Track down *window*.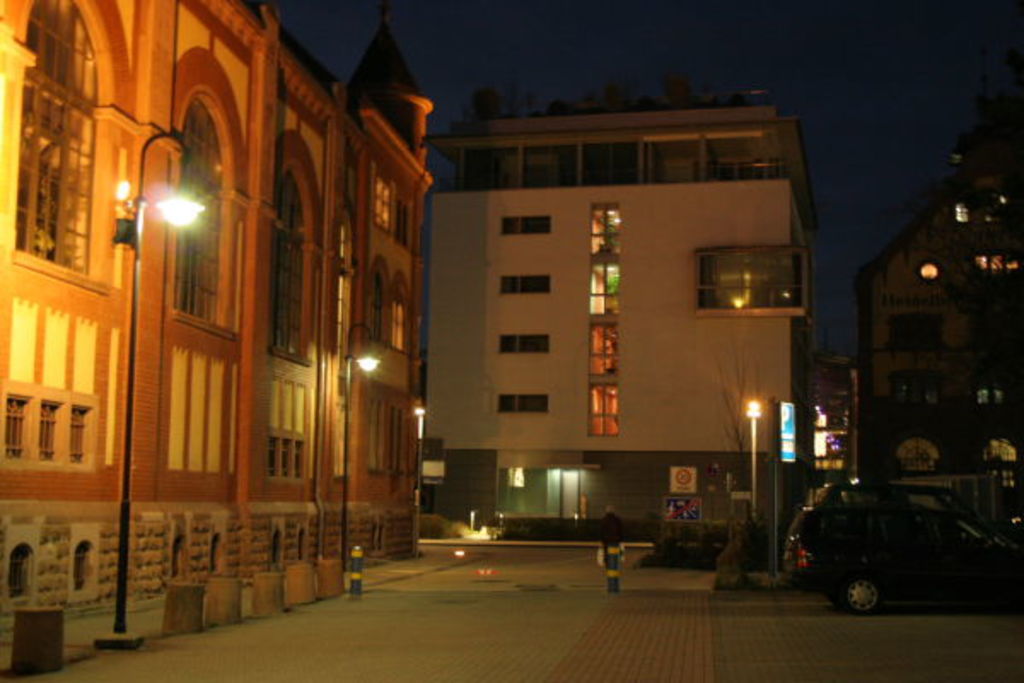
Tracked to (left=271, top=131, right=311, bottom=371).
